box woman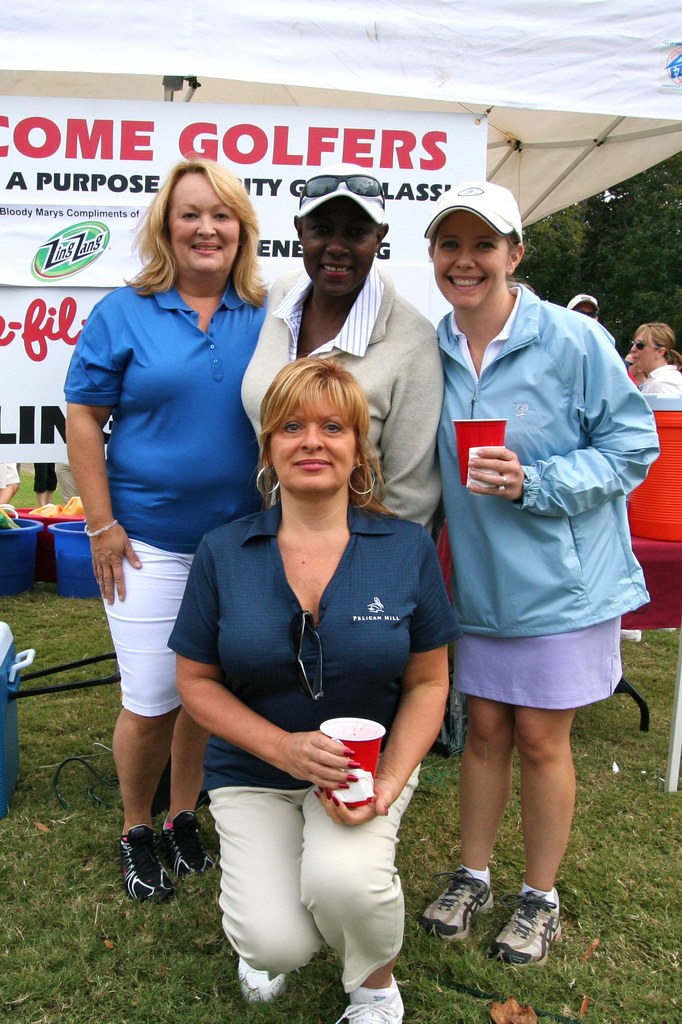
l=418, t=177, r=661, b=968
